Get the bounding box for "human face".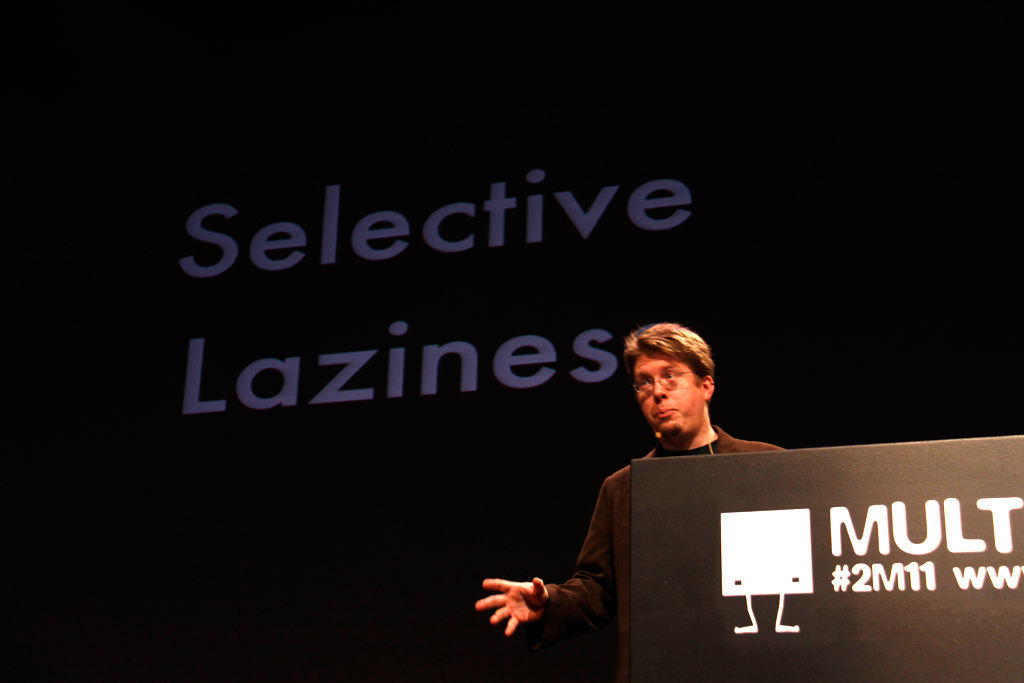
<region>634, 359, 700, 436</region>.
